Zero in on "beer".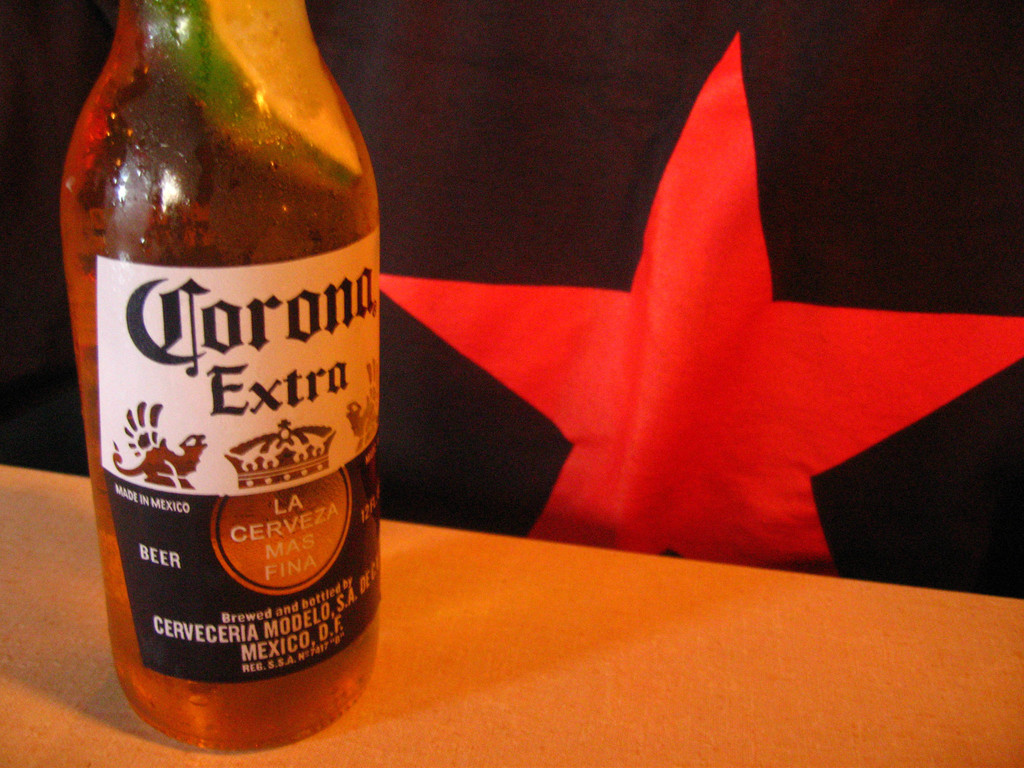
Zeroed in: [x1=44, y1=0, x2=399, y2=755].
